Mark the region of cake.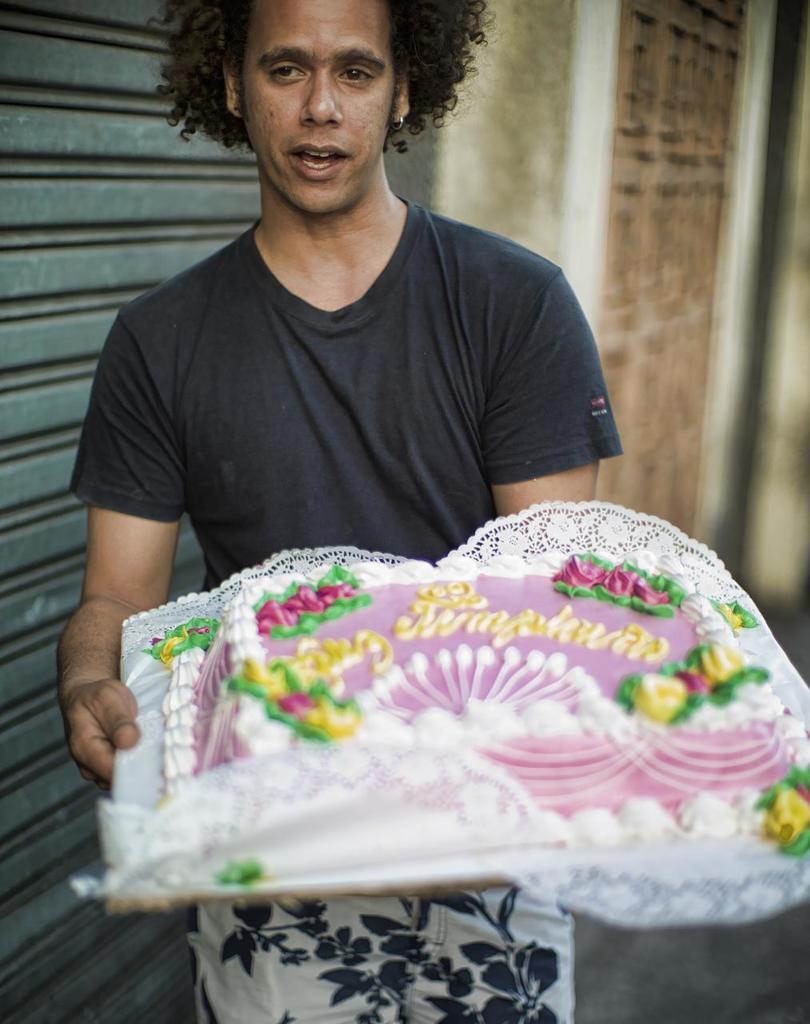
Region: left=141, top=557, right=809, bottom=856.
